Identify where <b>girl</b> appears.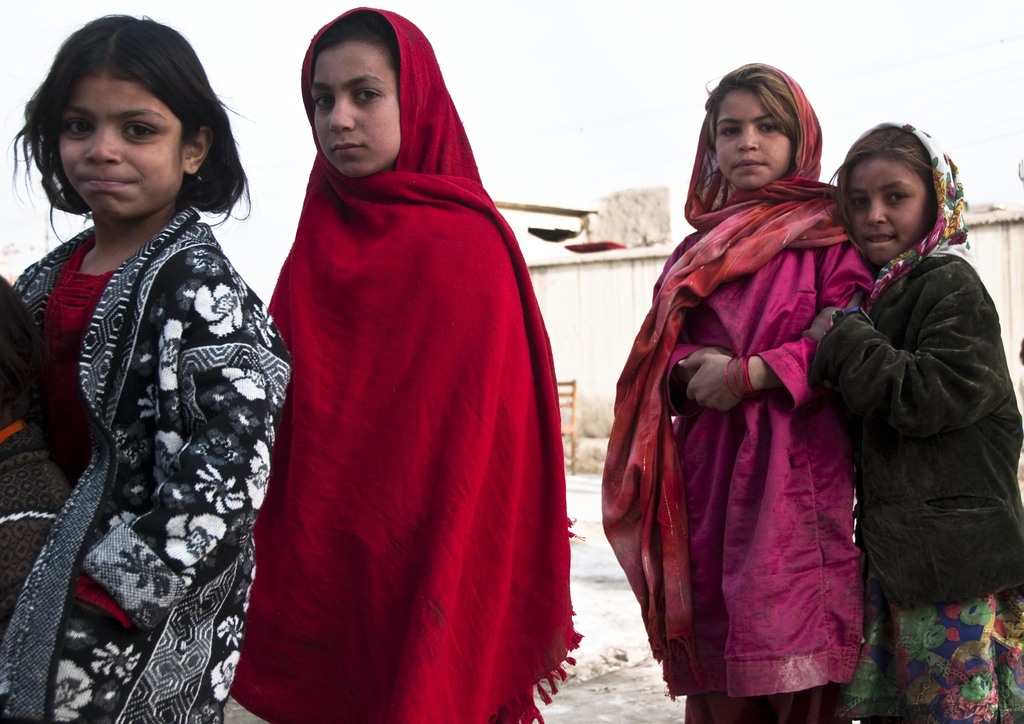
Appears at box=[264, 6, 582, 723].
